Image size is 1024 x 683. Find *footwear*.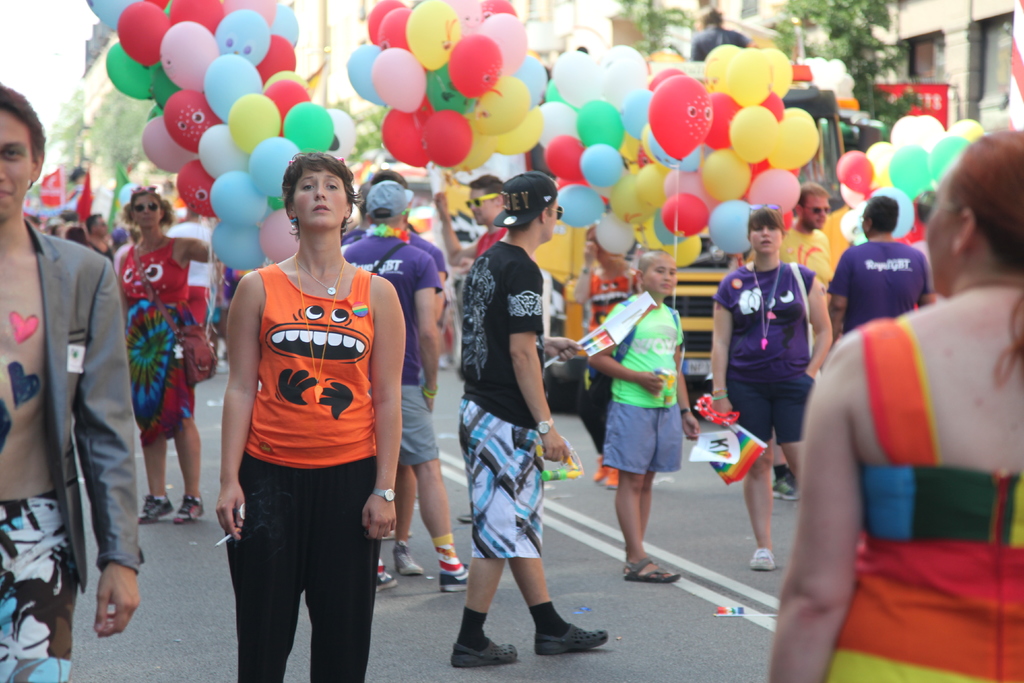
[left=440, top=564, right=480, bottom=593].
